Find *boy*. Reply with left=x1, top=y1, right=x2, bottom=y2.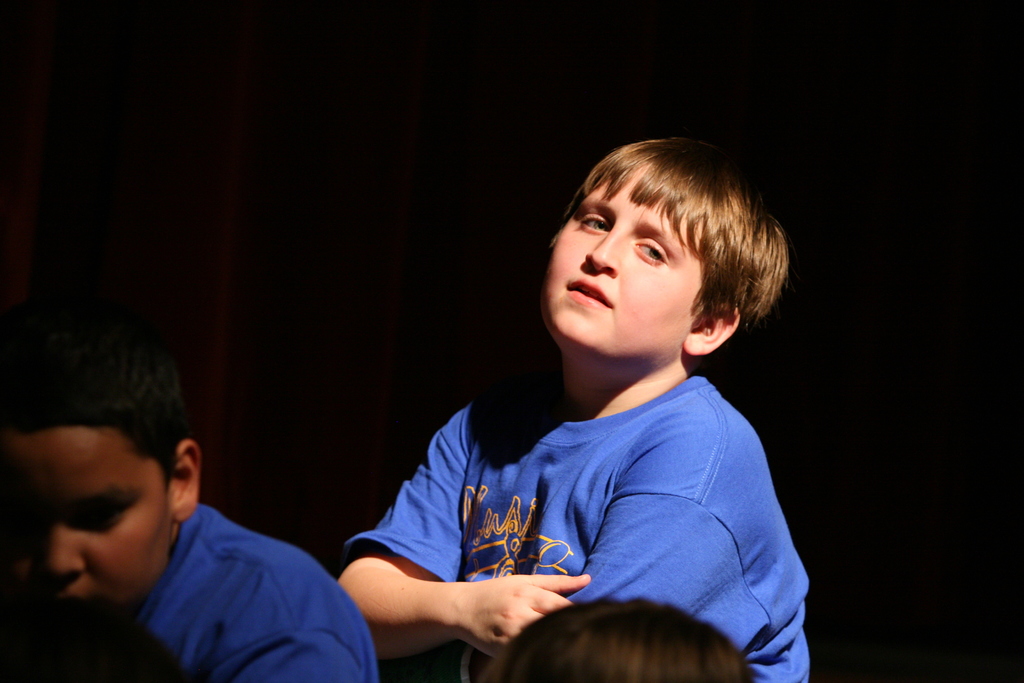
left=328, top=128, right=811, bottom=682.
